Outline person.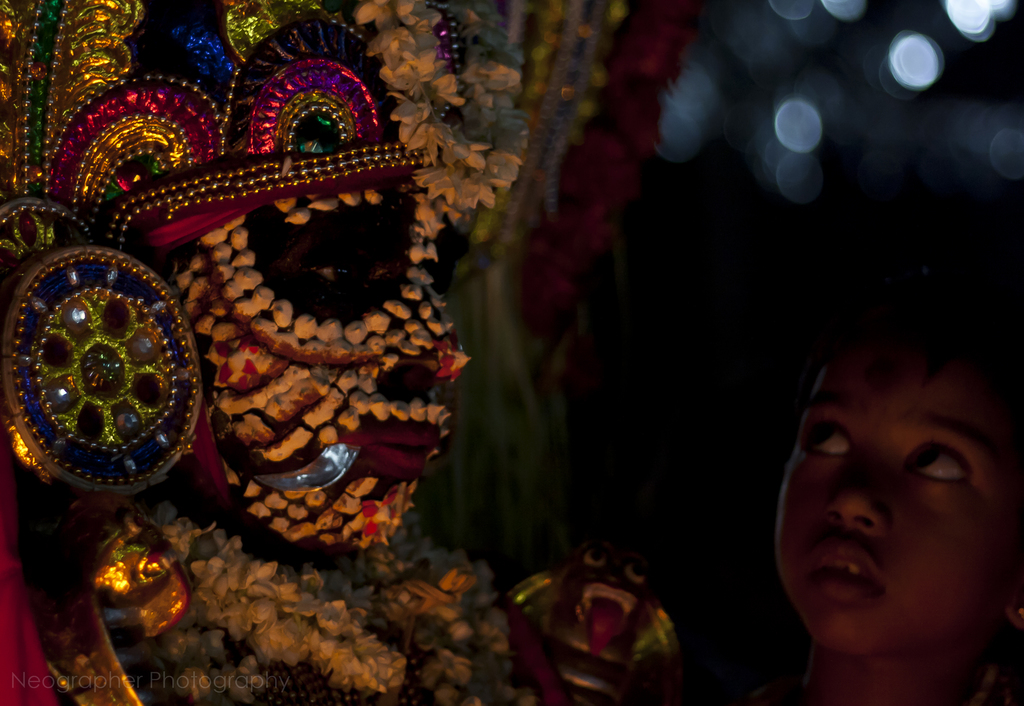
Outline: 762,328,1023,705.
